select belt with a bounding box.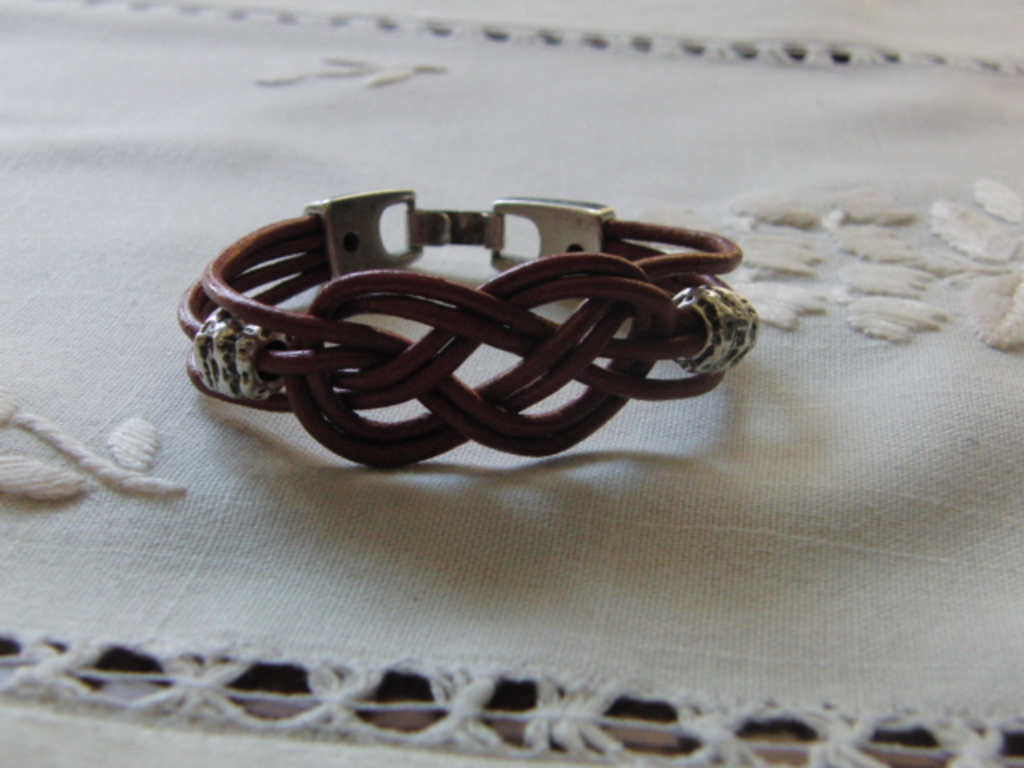
bbox=(173, 190, 755, 466).
